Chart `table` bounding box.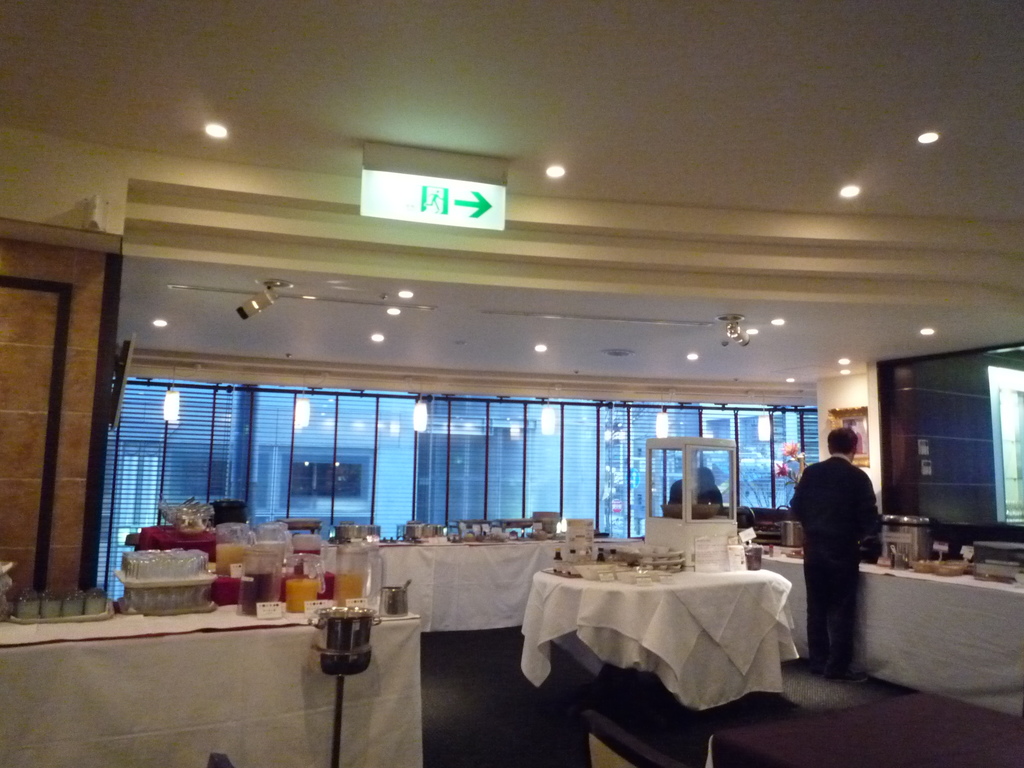
Charted: Rect(234, 534, 599, 631).
